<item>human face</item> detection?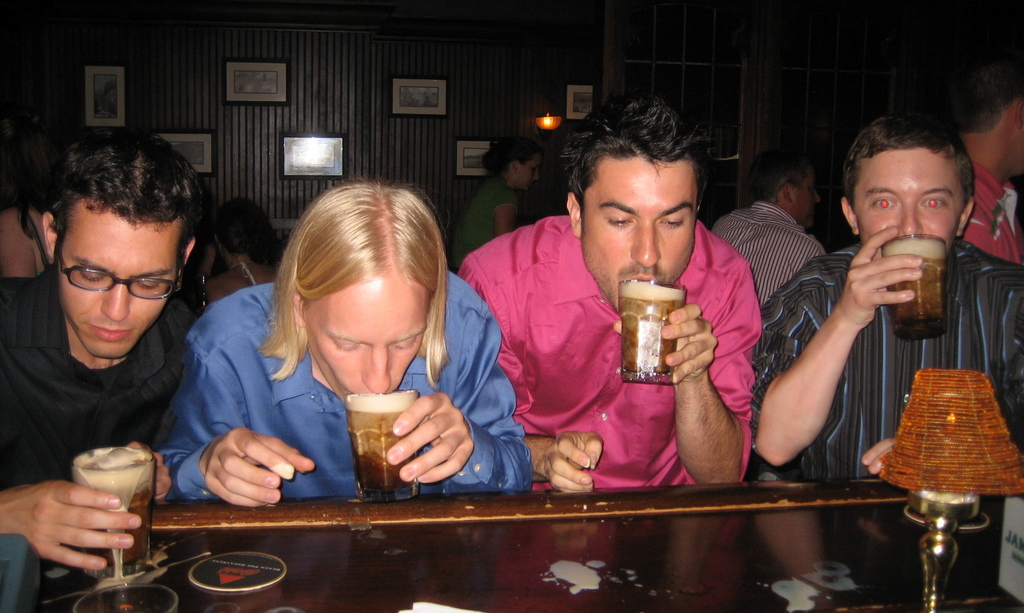
l=848, t=150, r=961, b=238
